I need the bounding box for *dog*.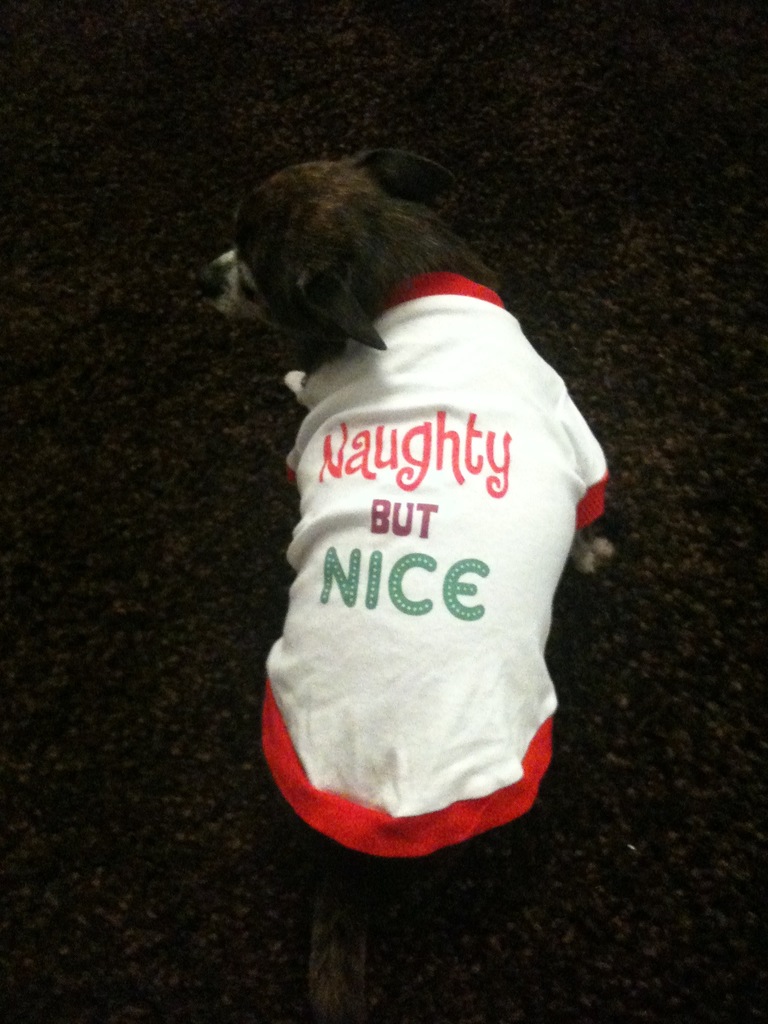
Here it is: <bbox>194, 148, 622, 1023</bbox>.
